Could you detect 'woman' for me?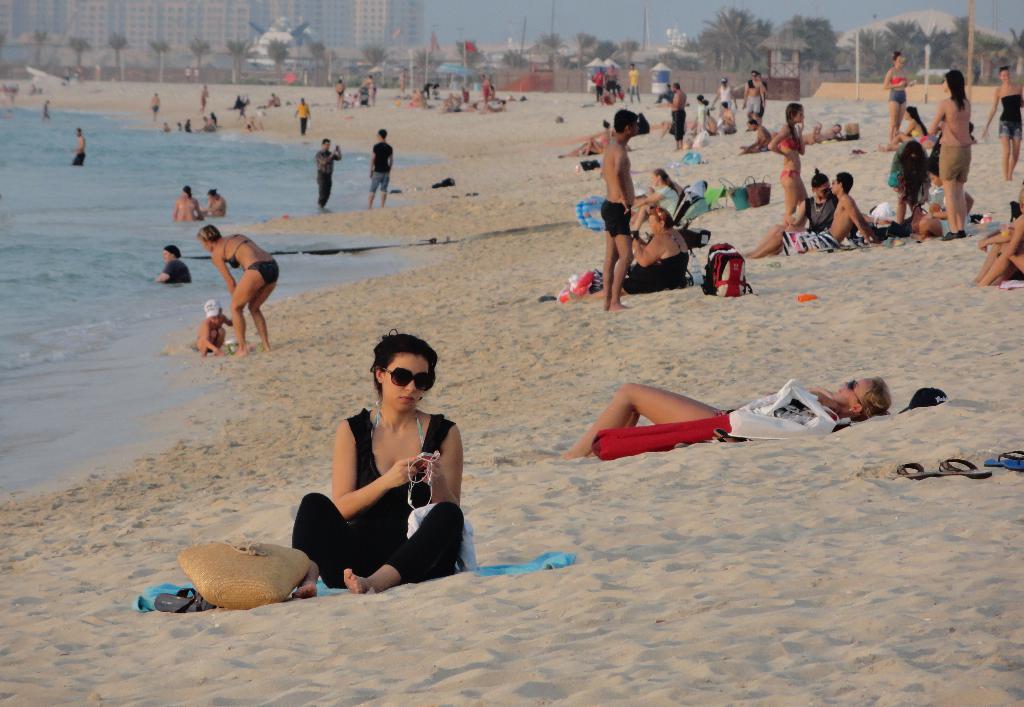
Detection result: <box>586,206,691,302</box>.
